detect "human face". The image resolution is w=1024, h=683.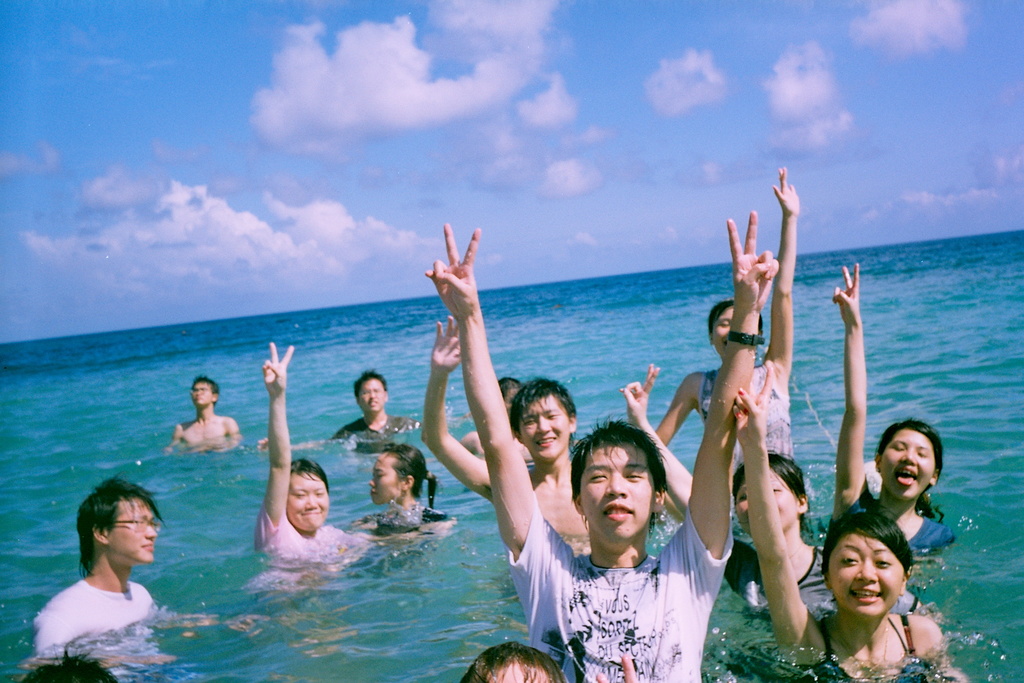
357, 383, 386, 416.
